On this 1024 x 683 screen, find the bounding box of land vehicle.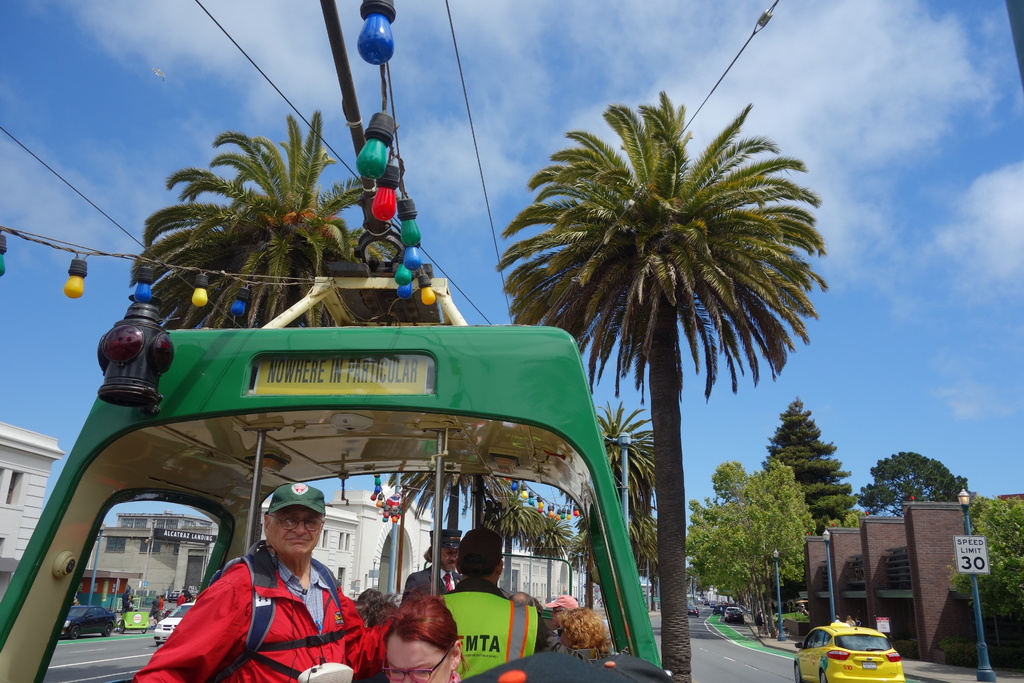
Bounding box: left=152, top=598, right=196, bottom=648.
